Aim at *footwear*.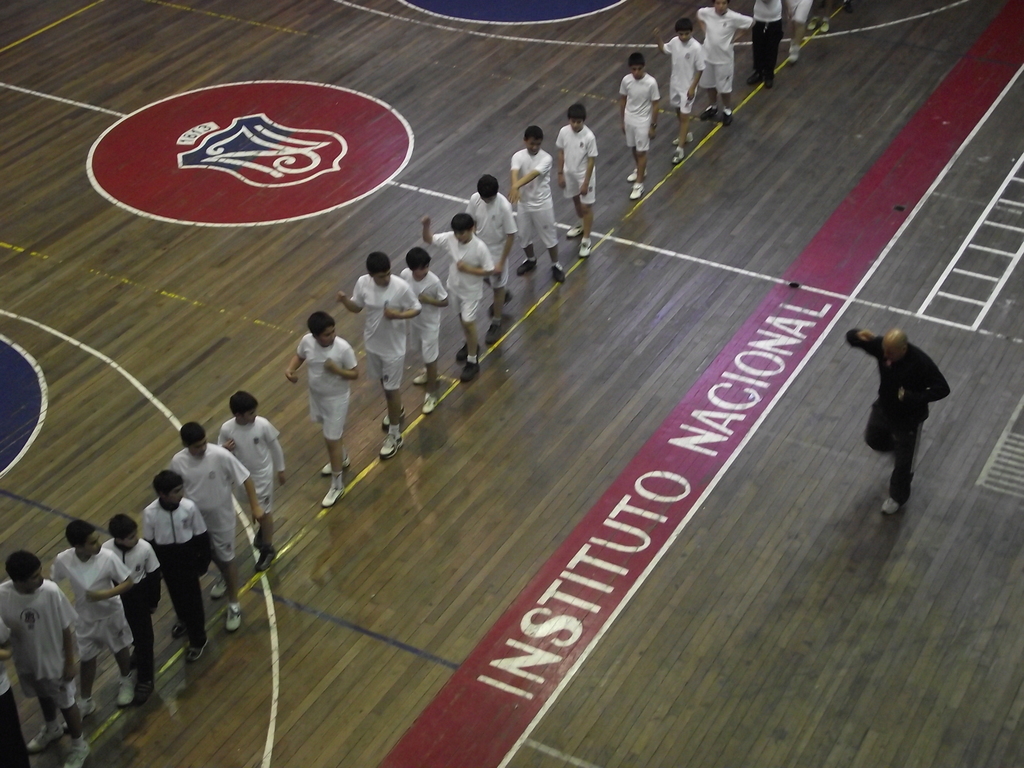
Aimed at [x1=580, y1=241, x2=590, y2=258].
